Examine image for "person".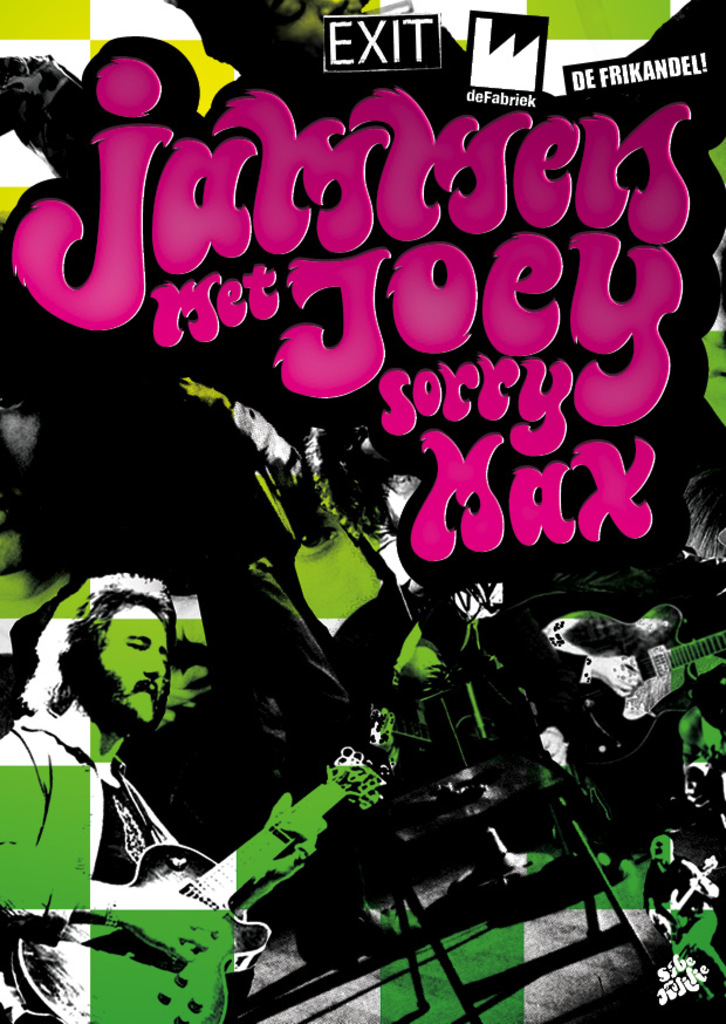
Examination result: l=0, t=560, r=331, b=1023.
